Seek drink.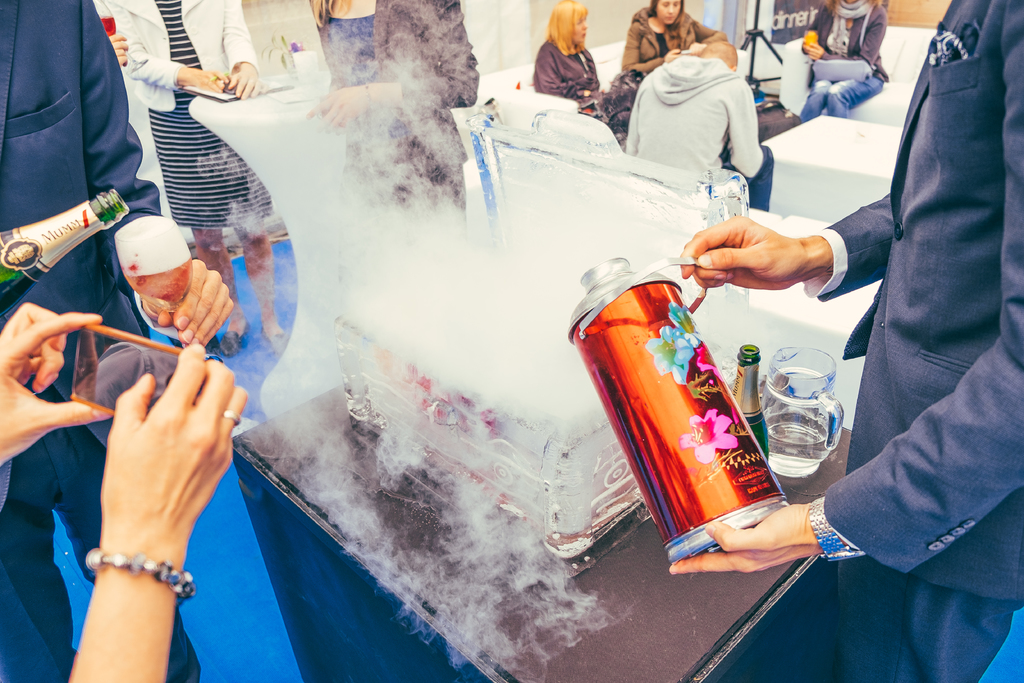
[121, 255, 193, 302].
